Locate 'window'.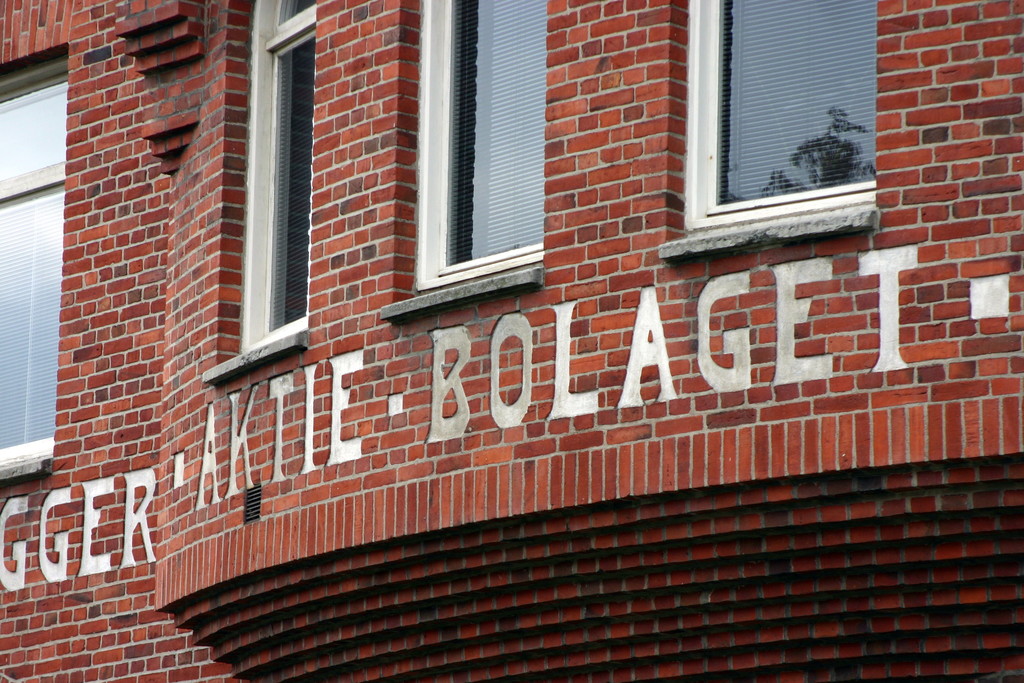
Bounding box: l=412, t=0, r=545, b=295.
